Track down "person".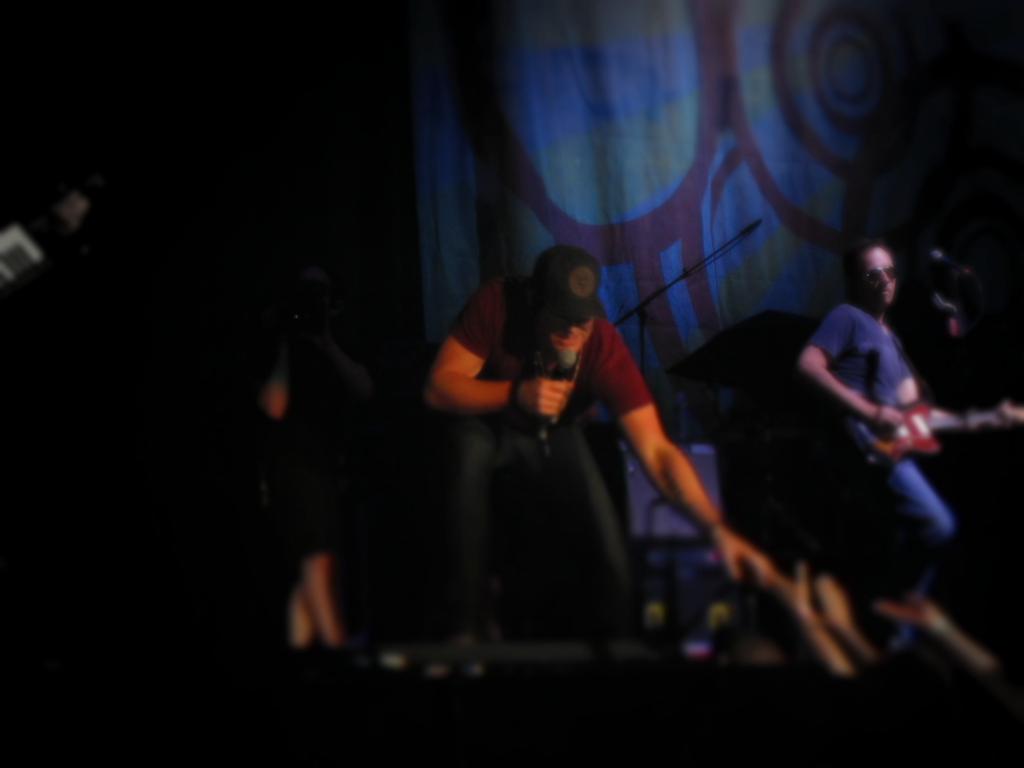
Tracked to [261, 269, 376, 654].
